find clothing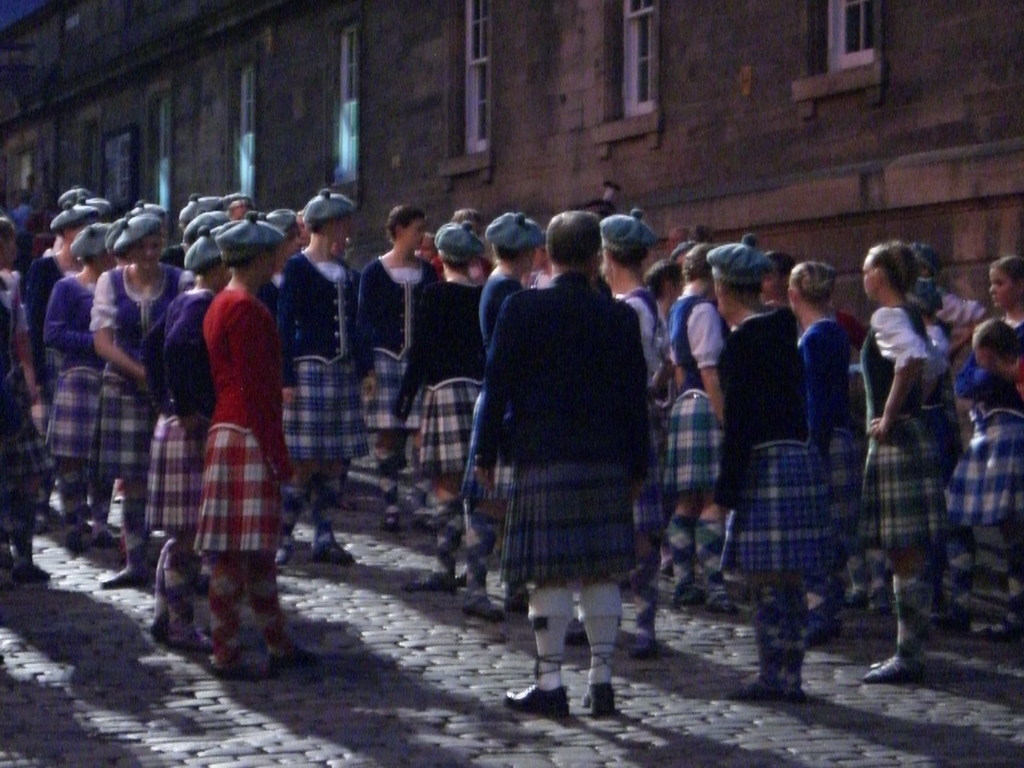
select_region(663, 294, 730, 498)
